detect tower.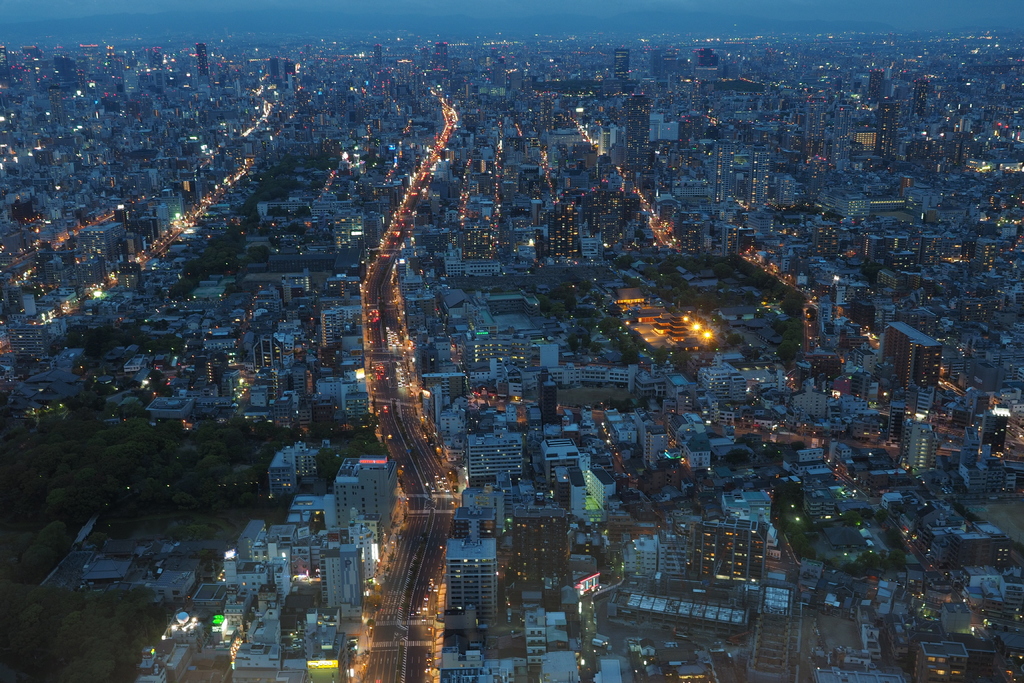
Detected at {"x1": 773, "y1": 174, "x2": 796, "y2": 208}.
